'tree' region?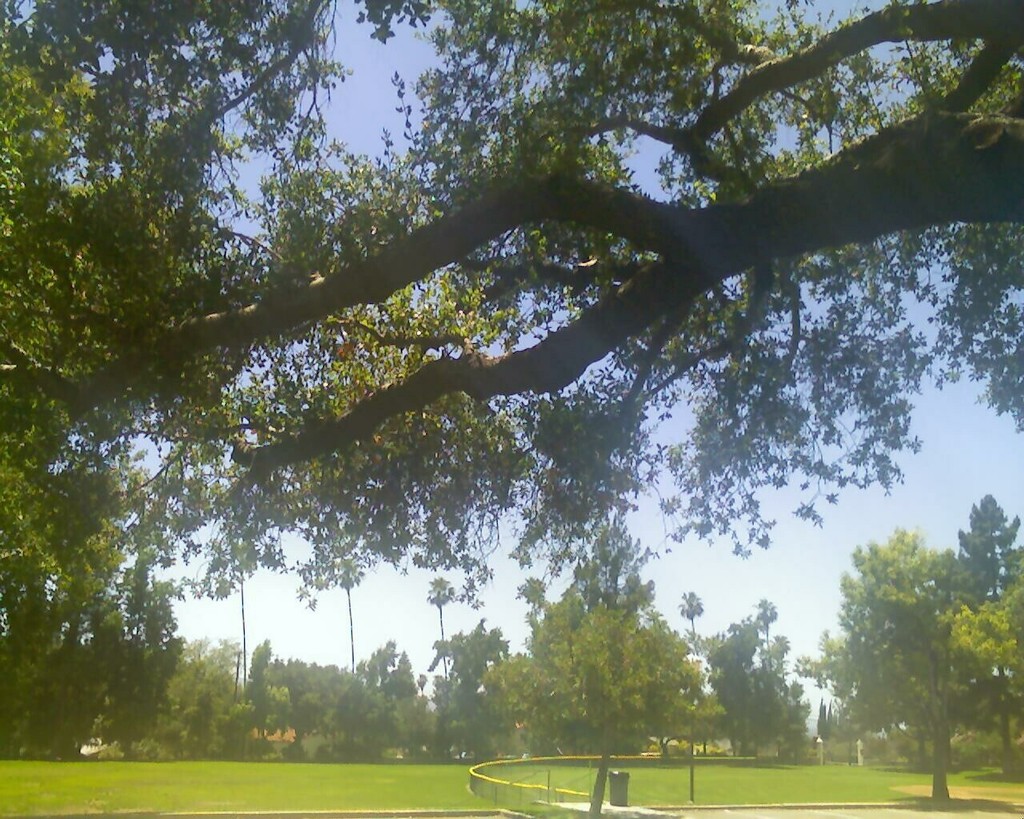
{"x1": 344, "y1": 634, "x2": 434, "y2": 751}
